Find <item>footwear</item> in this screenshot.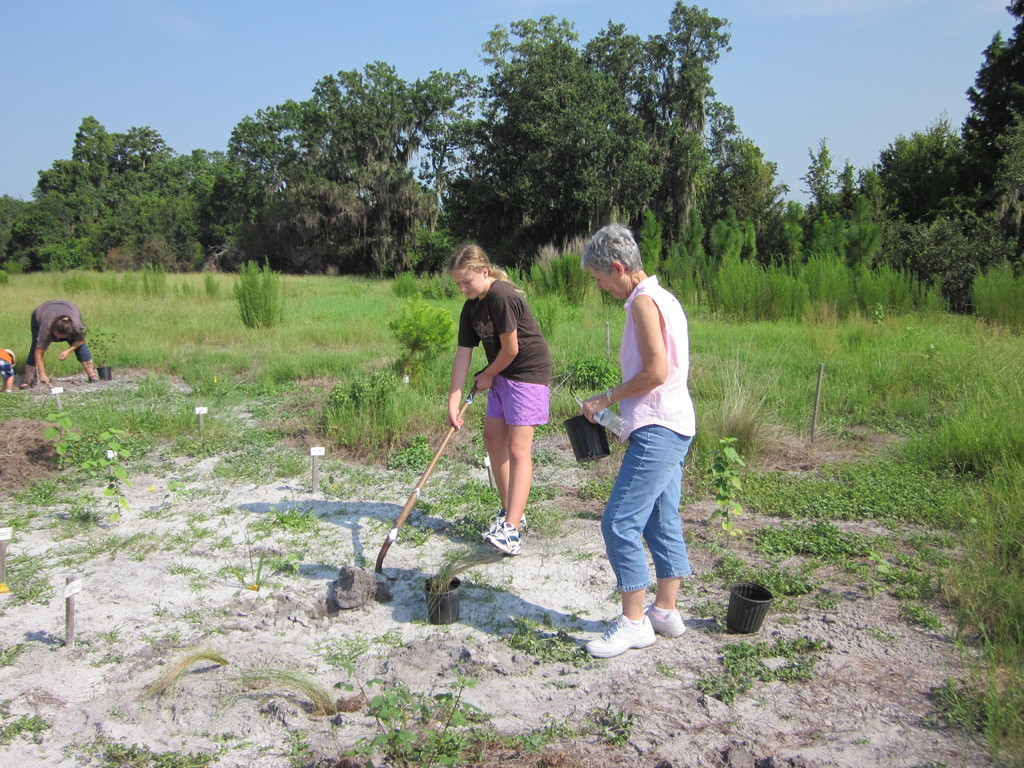
The bounding box for <item>footwear</item> is [483,509,527,540].
